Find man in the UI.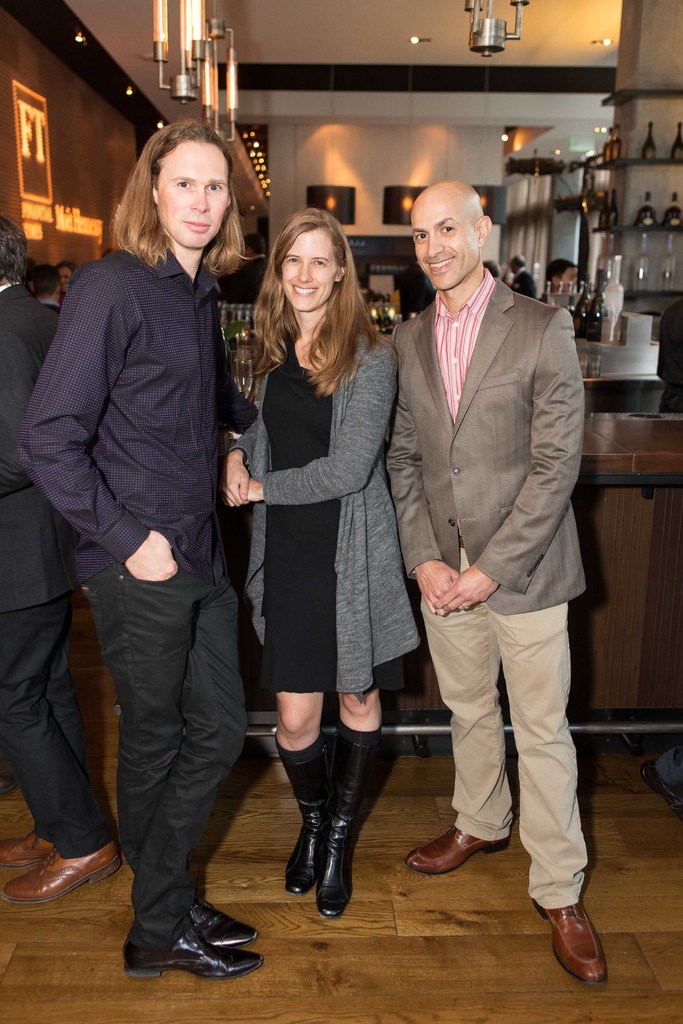
UI element at locate(509, 252, 539, 300).
